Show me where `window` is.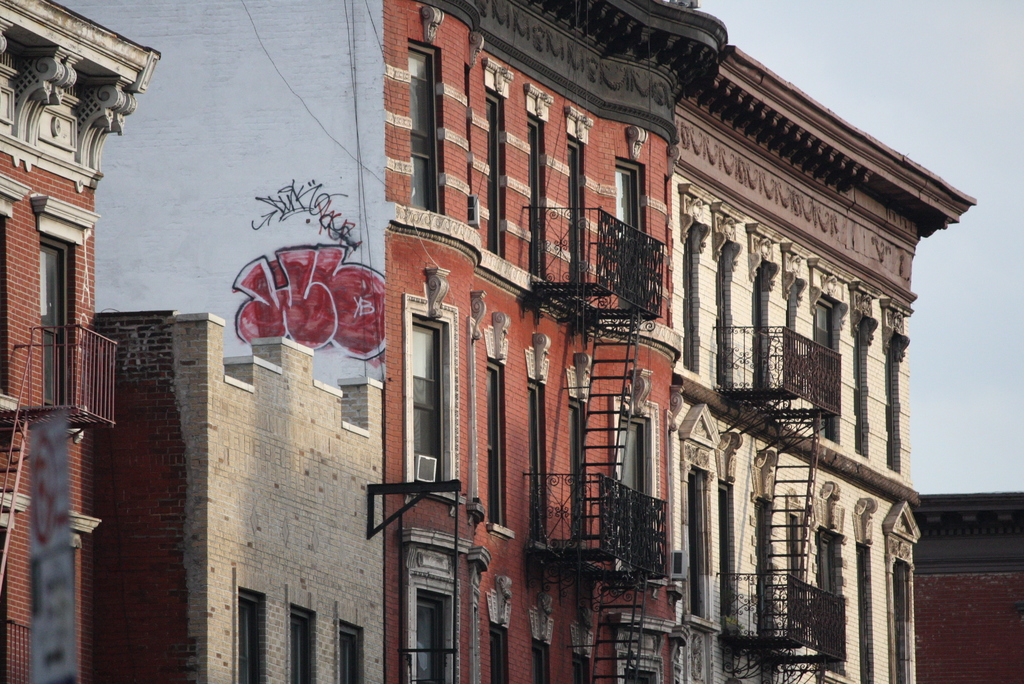
`window` is at pyautogui.locateOnScreen(610, 396, 660, 576).
